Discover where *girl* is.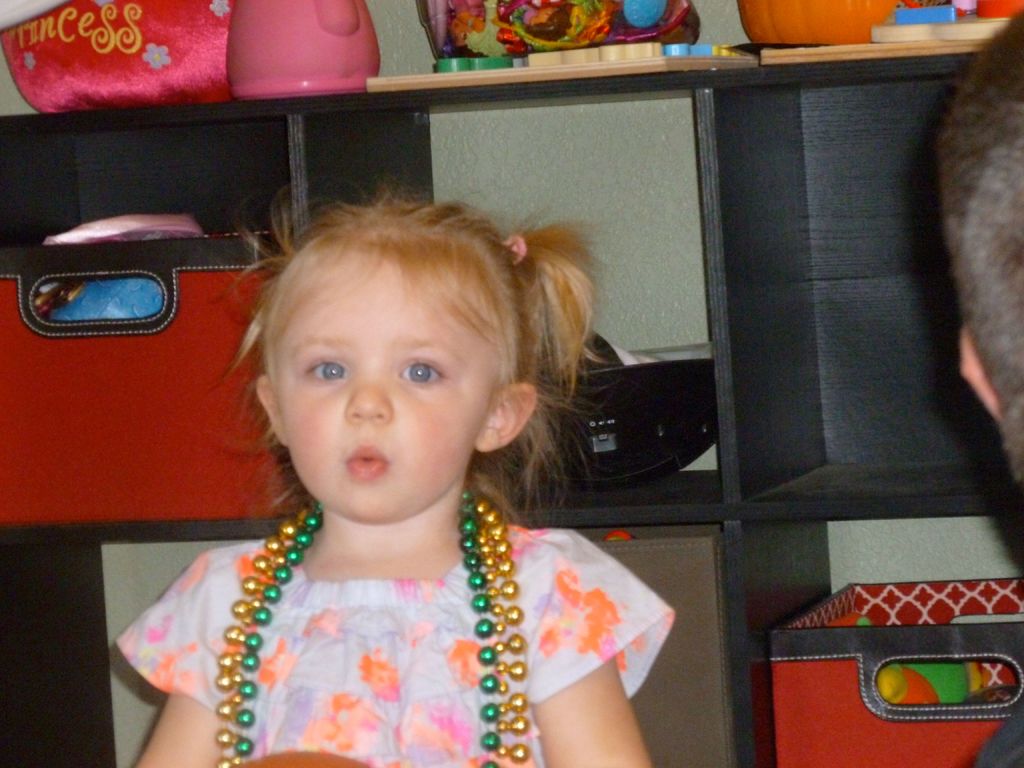
Discovered at {"left": 117, "top": 180, "right": 674, "bottom": 767}.
